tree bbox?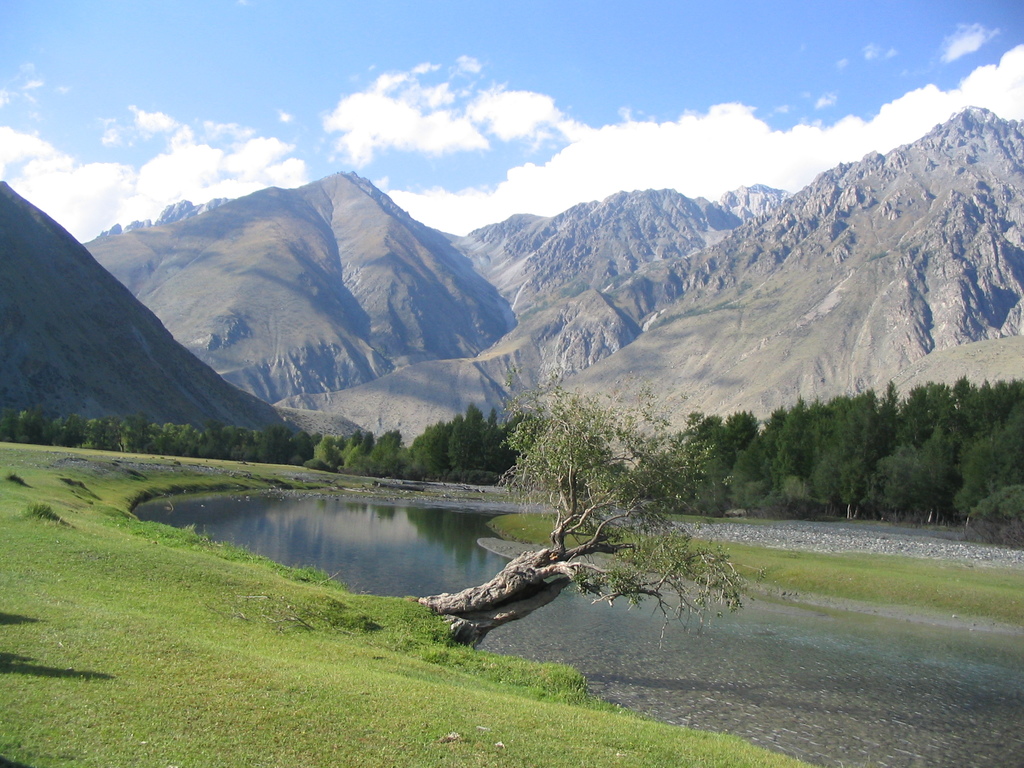
pyautogui.locateOnScreen(729, 378, 1023, 535)
